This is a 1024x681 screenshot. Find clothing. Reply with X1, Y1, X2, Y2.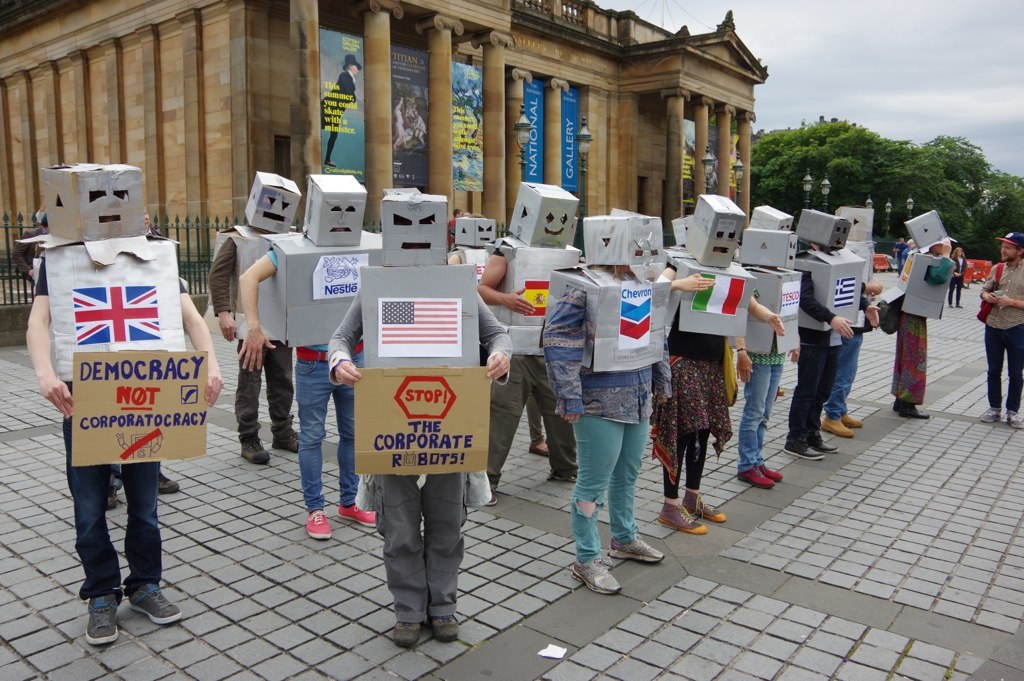
484, 247, 575, 491.
